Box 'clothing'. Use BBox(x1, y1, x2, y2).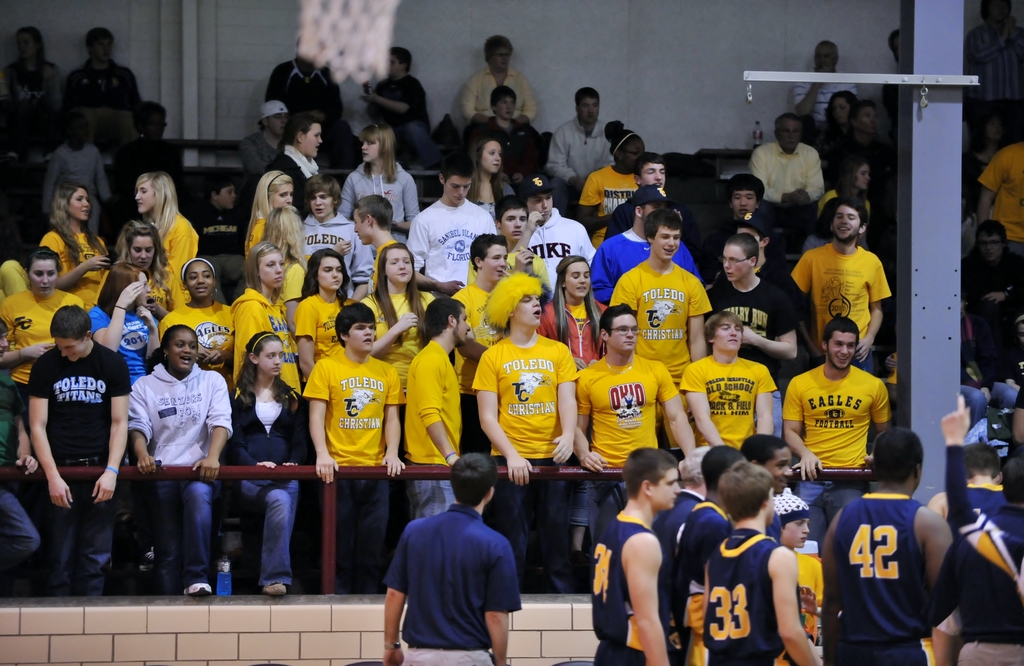
BBox(472, 113, 540, 207).
